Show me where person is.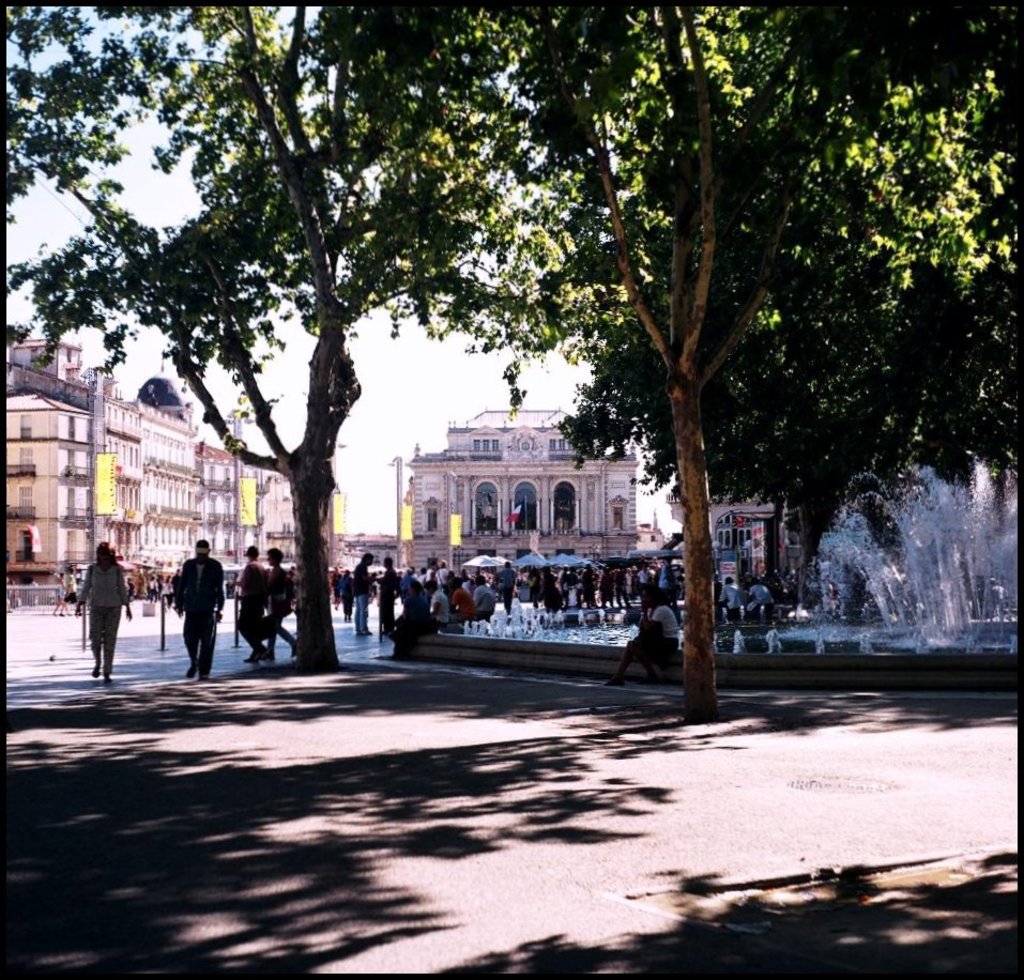
person is at Rect(157, 572, 172, 603).
